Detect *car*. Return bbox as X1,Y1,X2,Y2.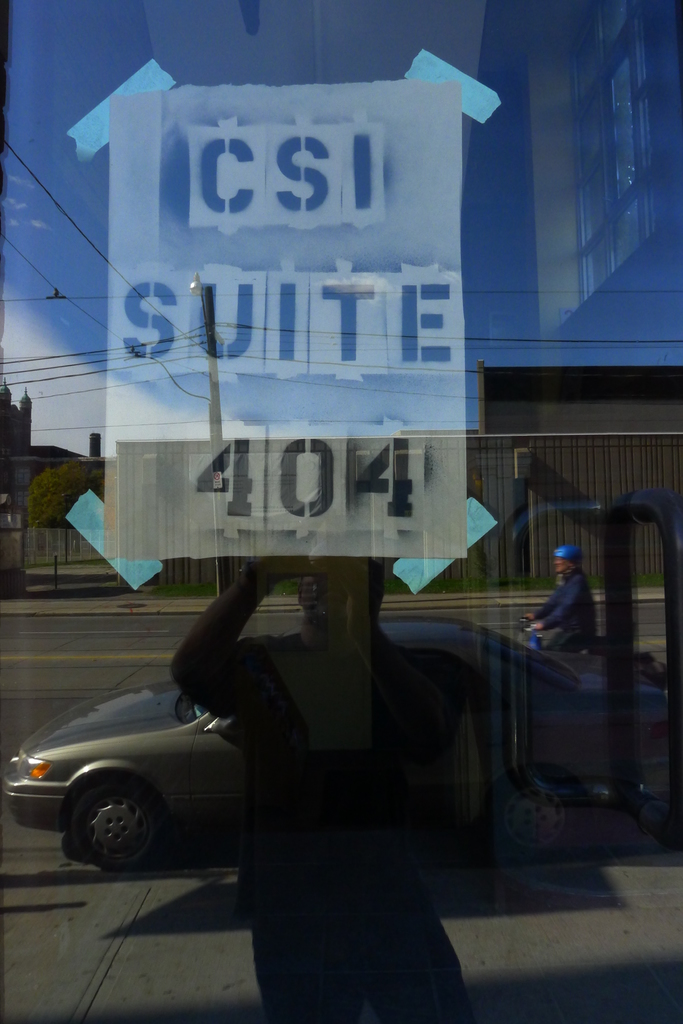
4,614,681,867.
